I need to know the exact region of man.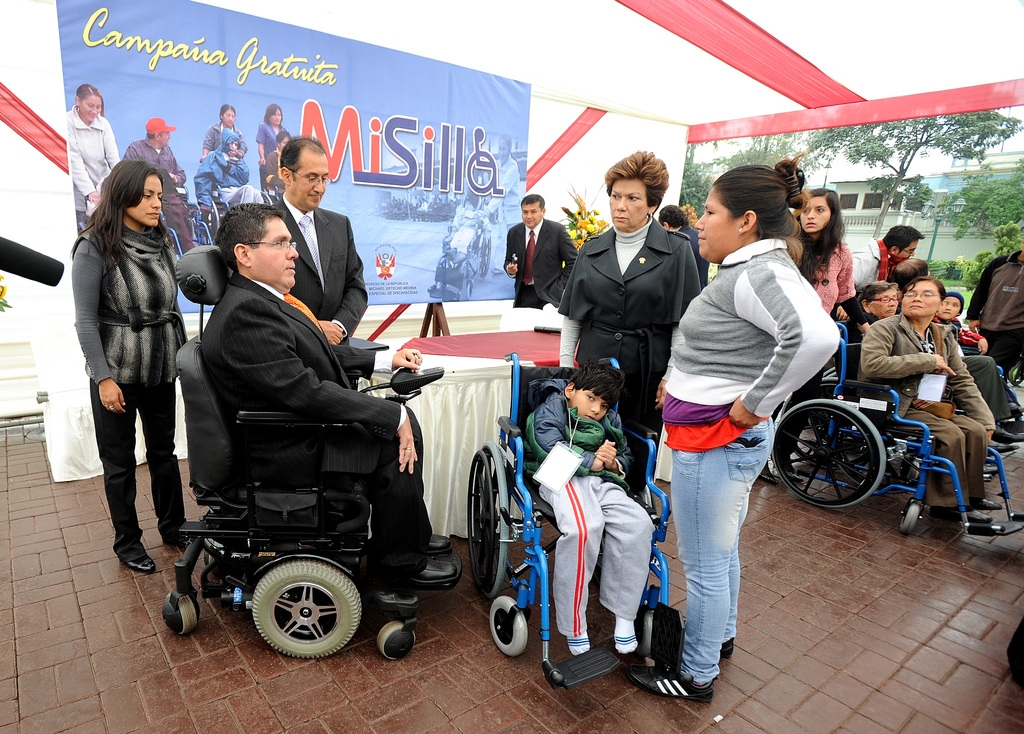
Region: Rect(131, 115, 198, 254).
